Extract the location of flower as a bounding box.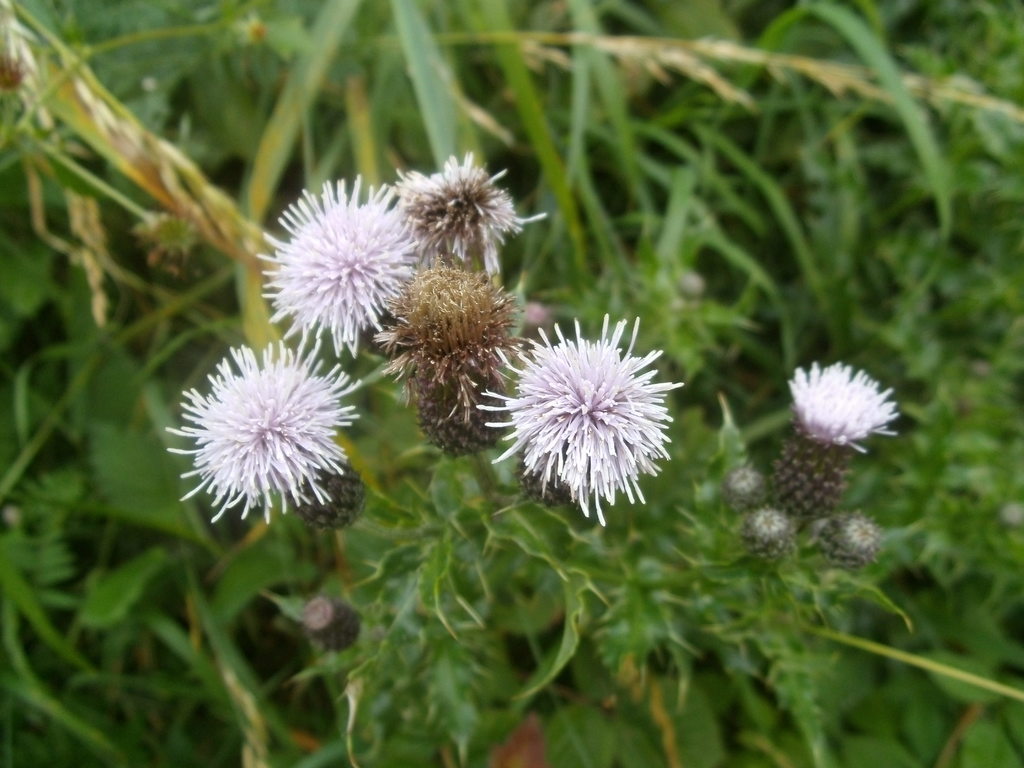
select_region(375, 262, 522, 460).
